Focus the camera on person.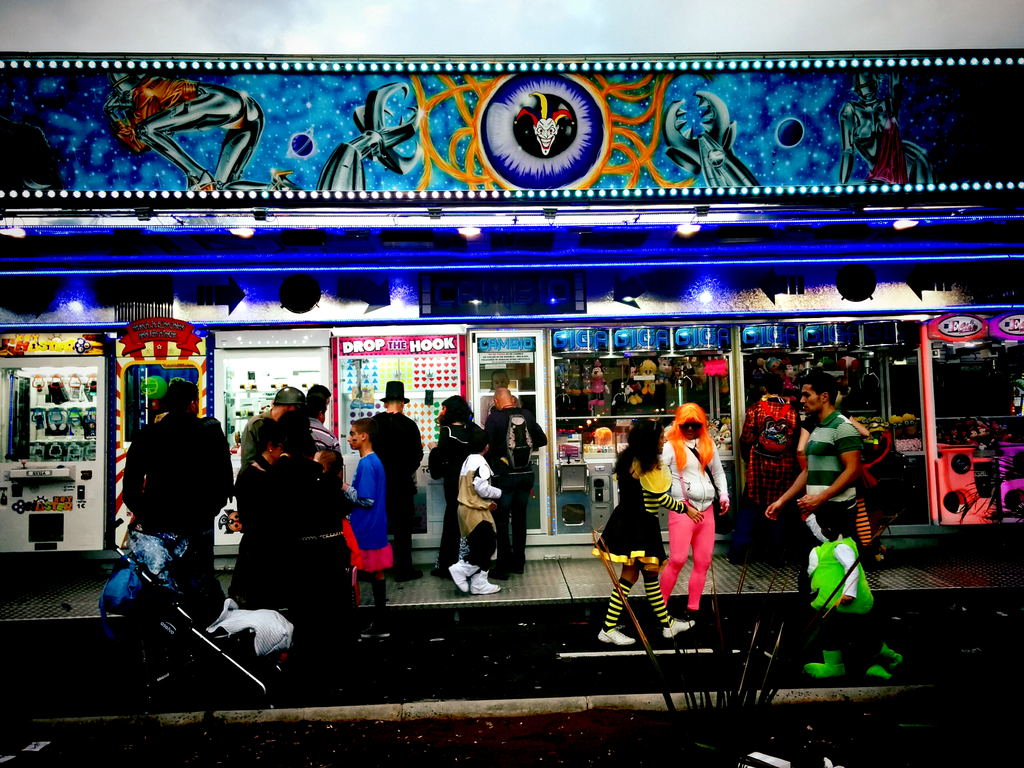
Focus region: [794, 384, 874, 569].
